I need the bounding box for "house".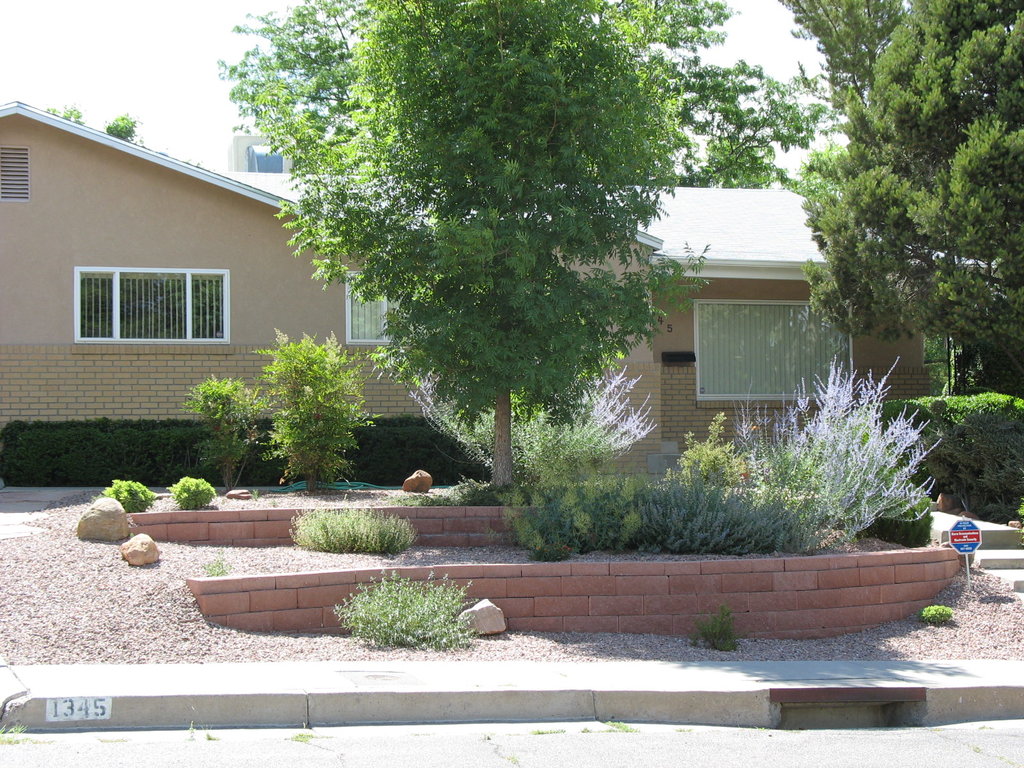
Here it is: <bbox>227, 135, 362, 170</bbox>.
